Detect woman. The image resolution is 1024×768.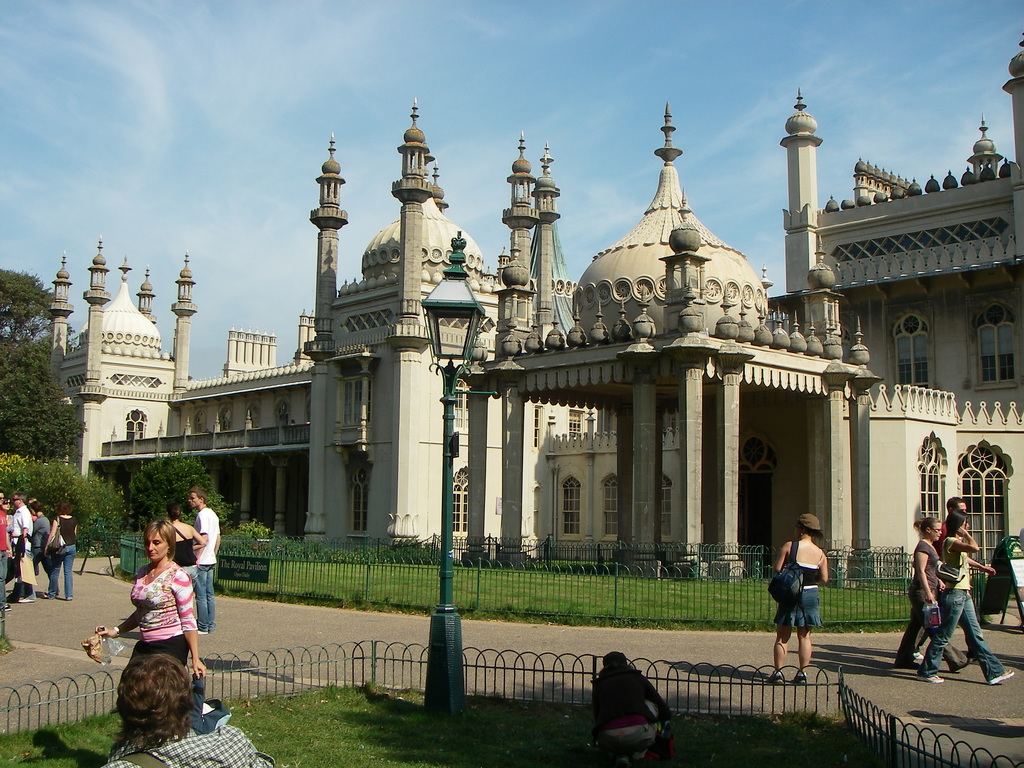
915,512,1012,687.
